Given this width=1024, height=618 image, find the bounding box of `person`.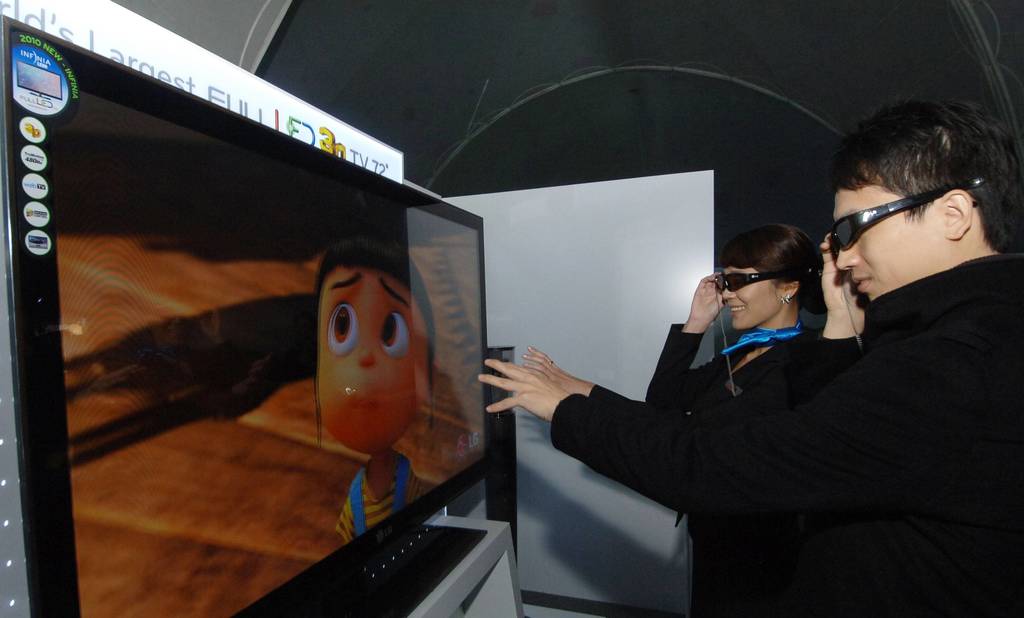
l=648, t=222, r=821, b=614.
